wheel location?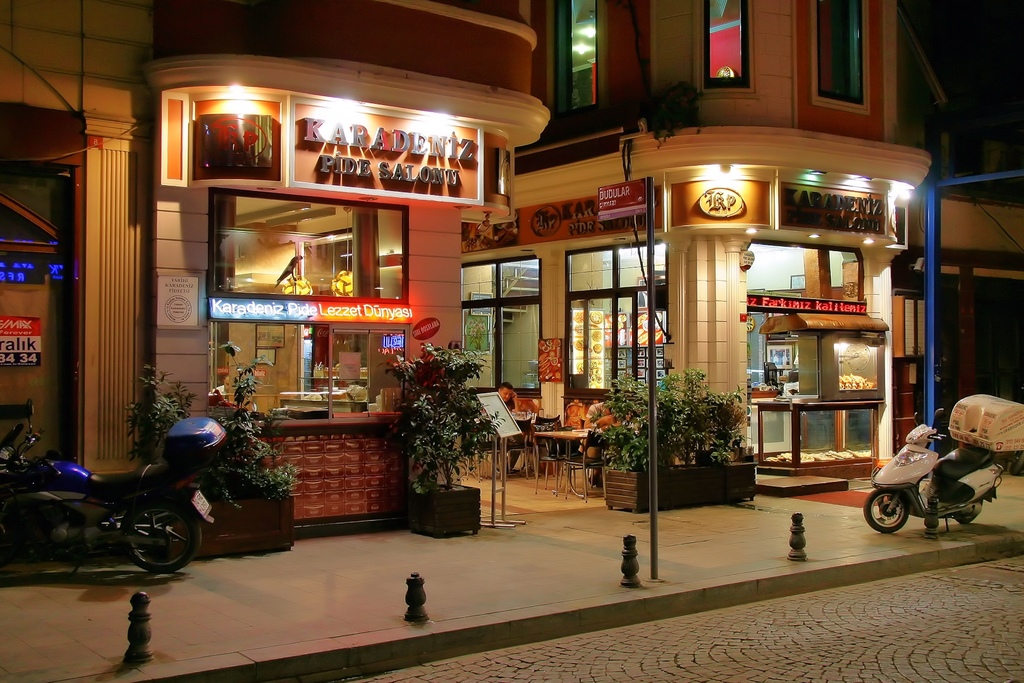
860, 485, 909, 536
